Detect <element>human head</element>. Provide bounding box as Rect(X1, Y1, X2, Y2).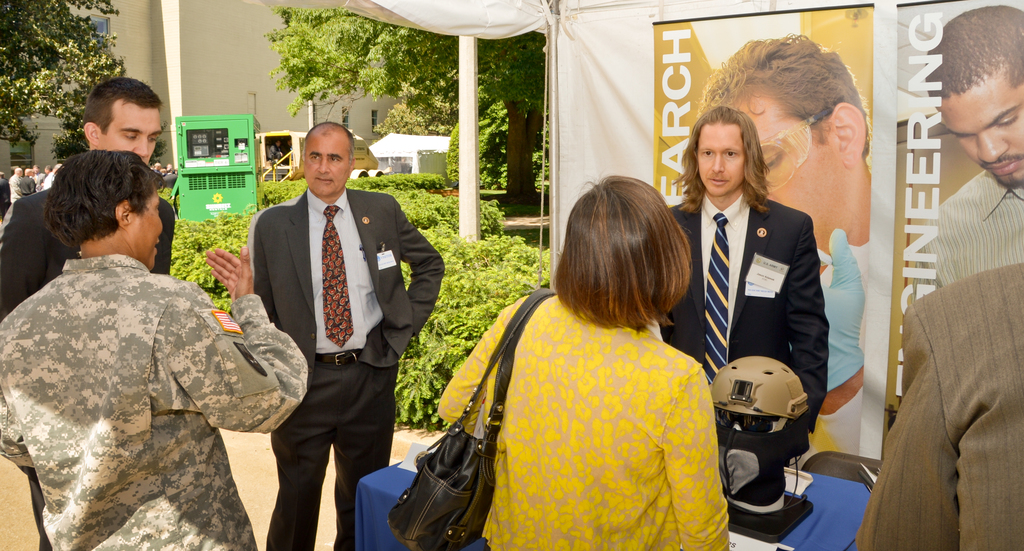
Rect(303, 122, 355, 202).
